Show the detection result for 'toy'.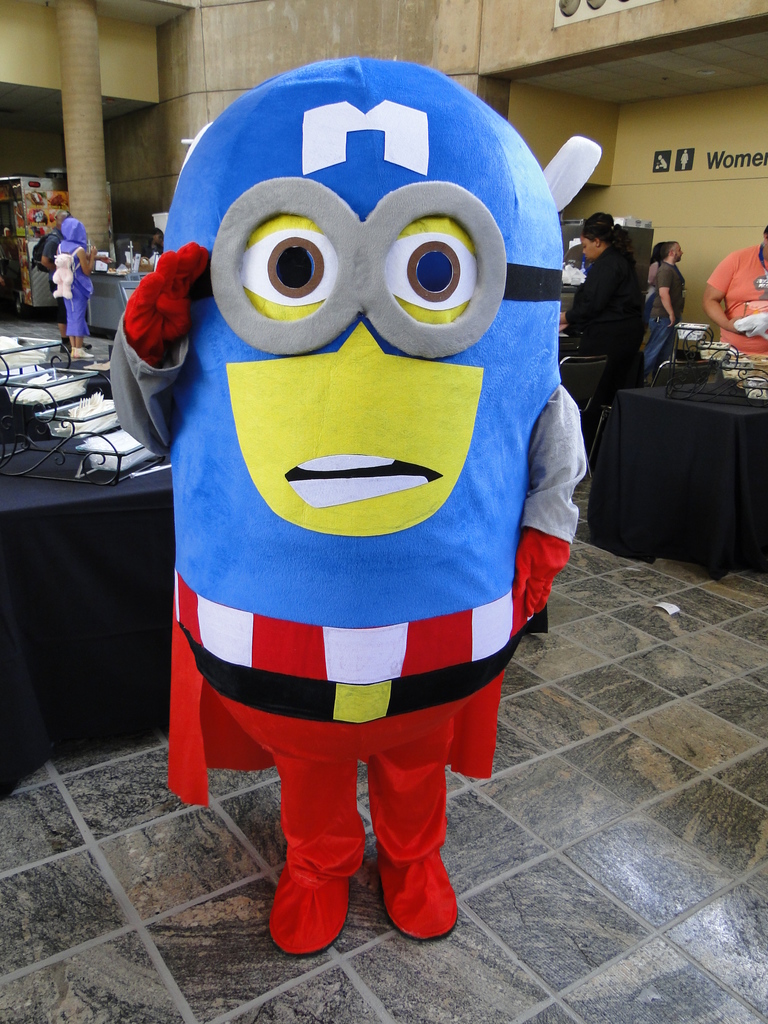
{"x1": 86, "y1": 433, "x2": 155, "y2": 477}.
